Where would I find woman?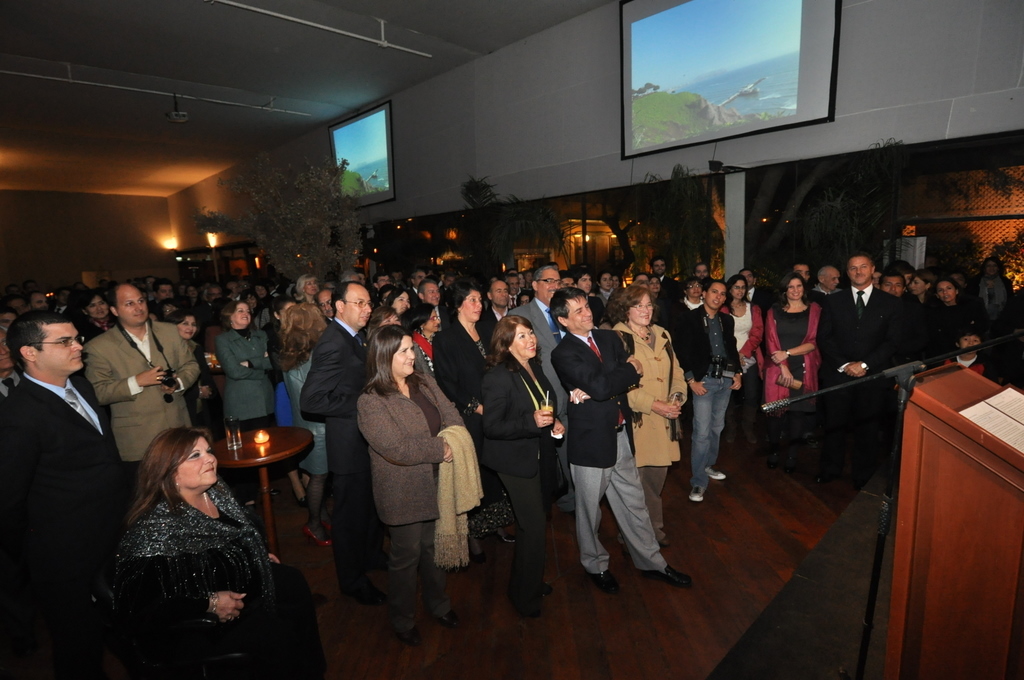
At box(721, 273, 760, 440).
